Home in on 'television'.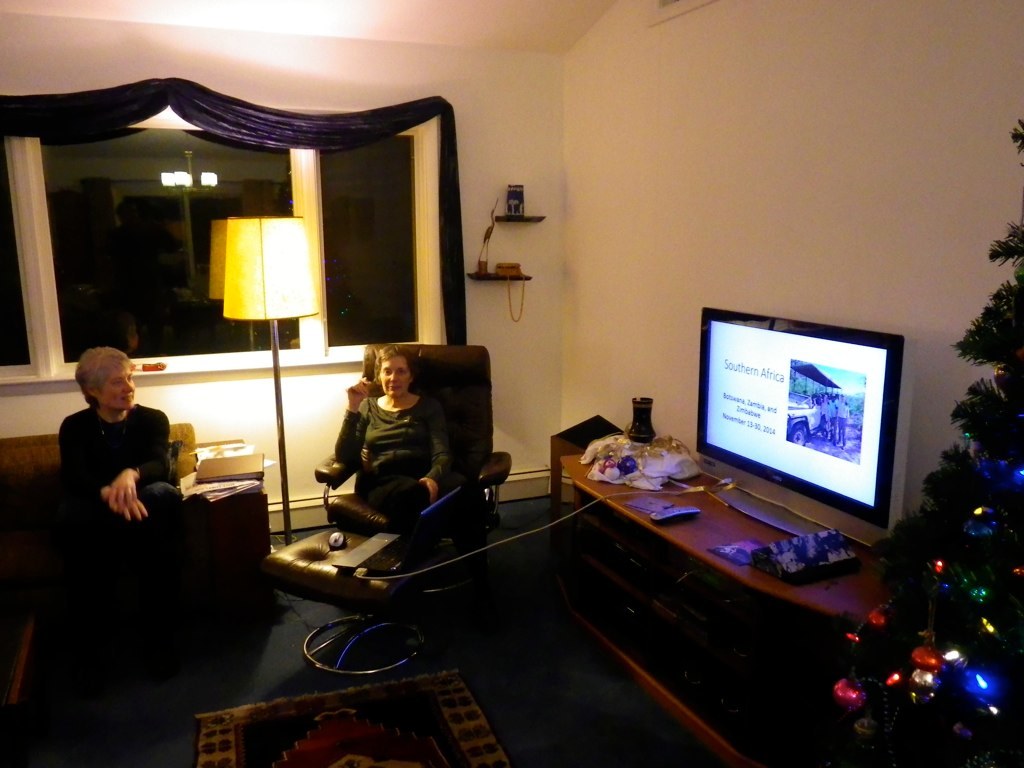
Homed in at crop(696, 308, 915, 548).
